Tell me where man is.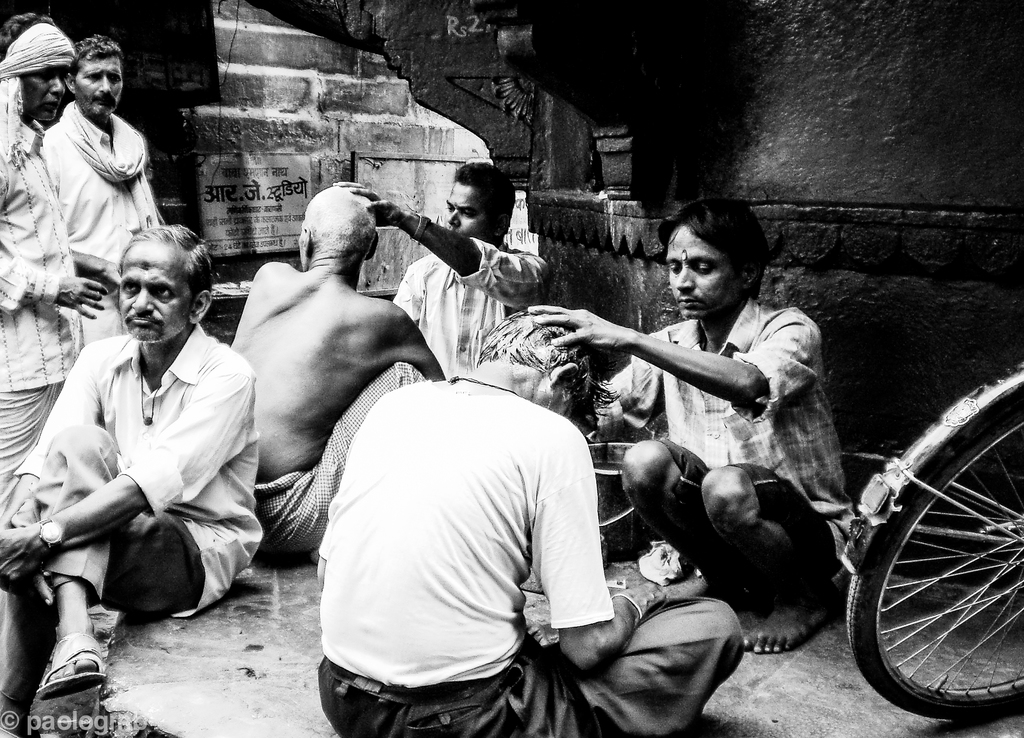
man is at x1=37, y1=32, x2=161, y2=344.
